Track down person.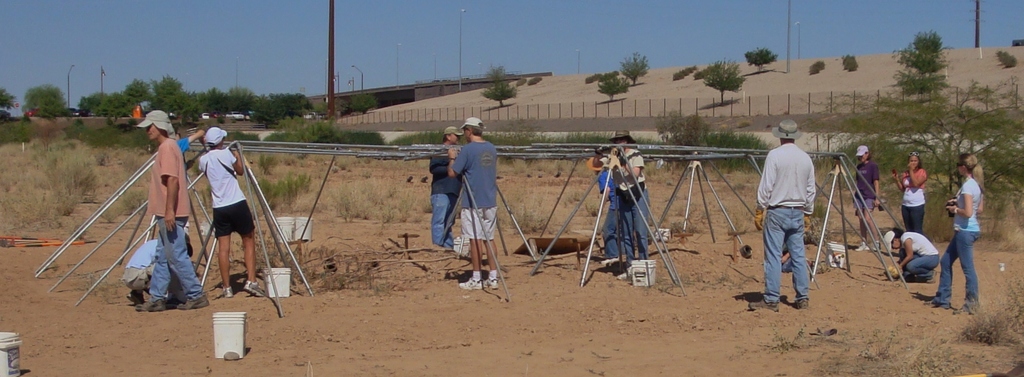
Tracked to x1=884 y1=227 x2=938 y2=287.
